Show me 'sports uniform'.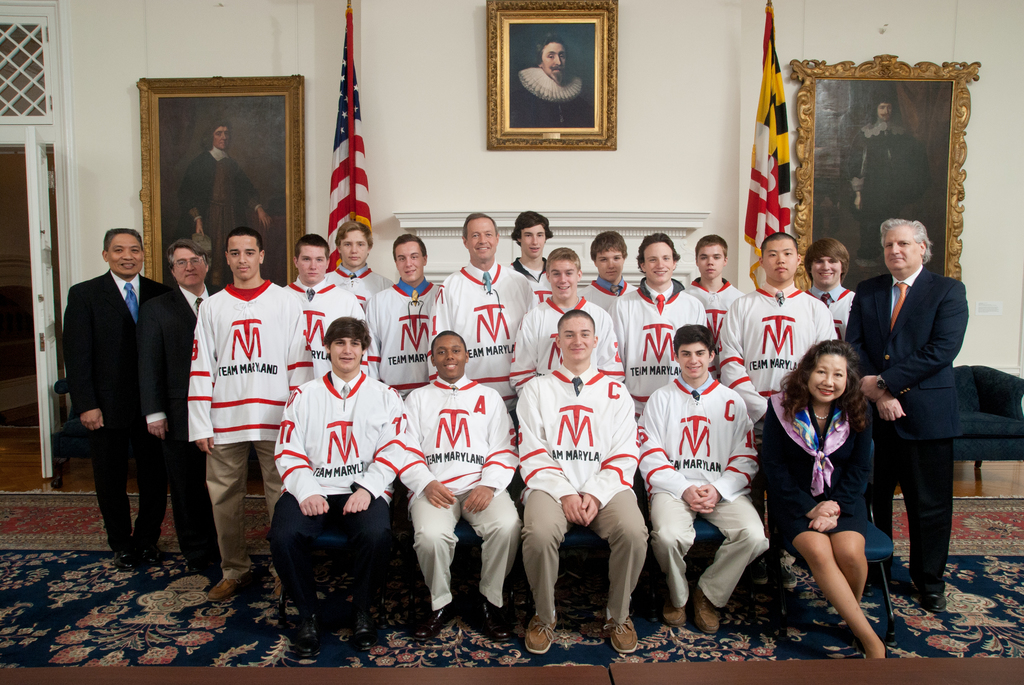
'sports uniform' is here: {"left": 369, "top": 282, "right": 446, "bottom": 413}.
